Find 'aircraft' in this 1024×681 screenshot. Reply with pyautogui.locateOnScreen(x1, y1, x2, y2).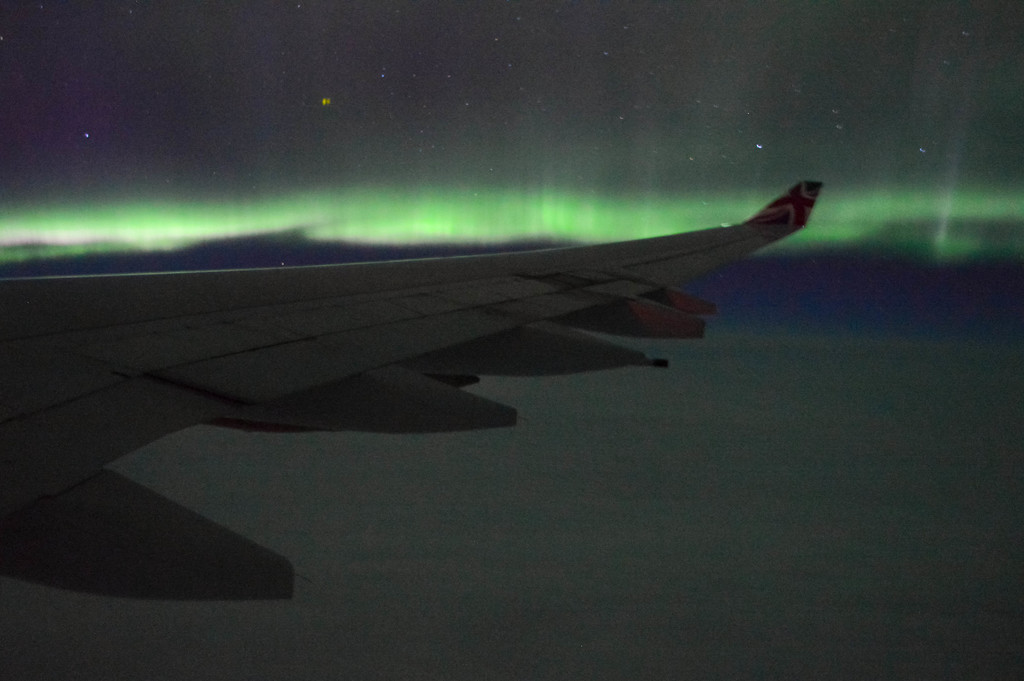
pyautogui.locateOnScreen(0, 174, 824, 602).
